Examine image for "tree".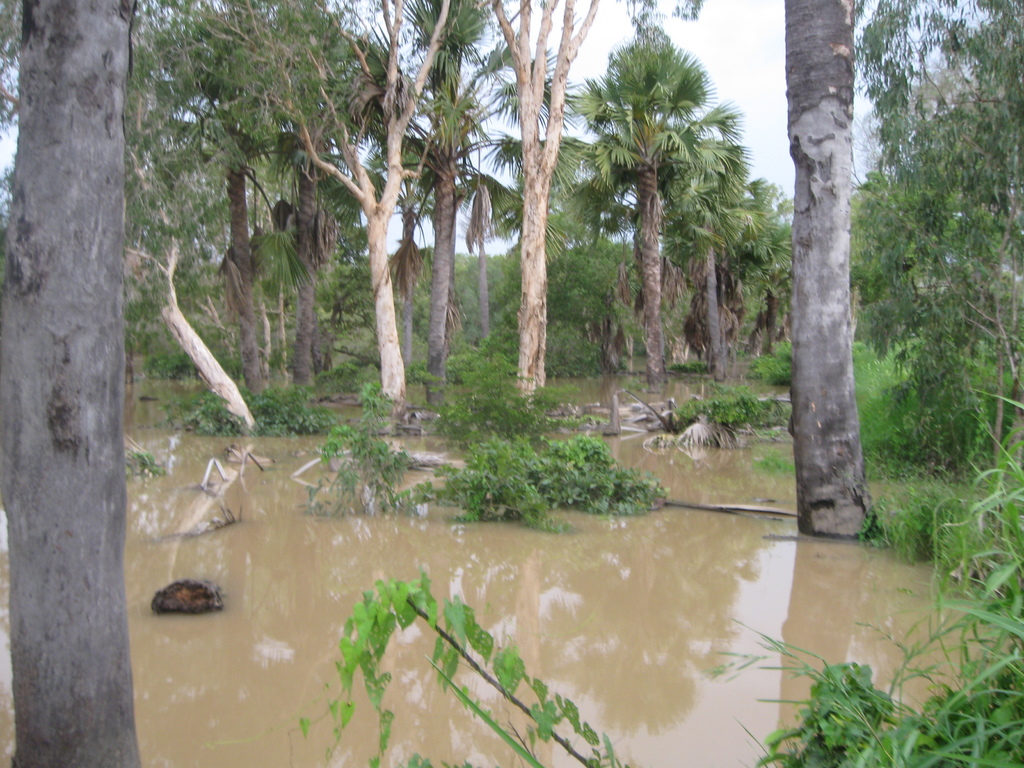
Examination result: detection(0, 0, 148, 767).
